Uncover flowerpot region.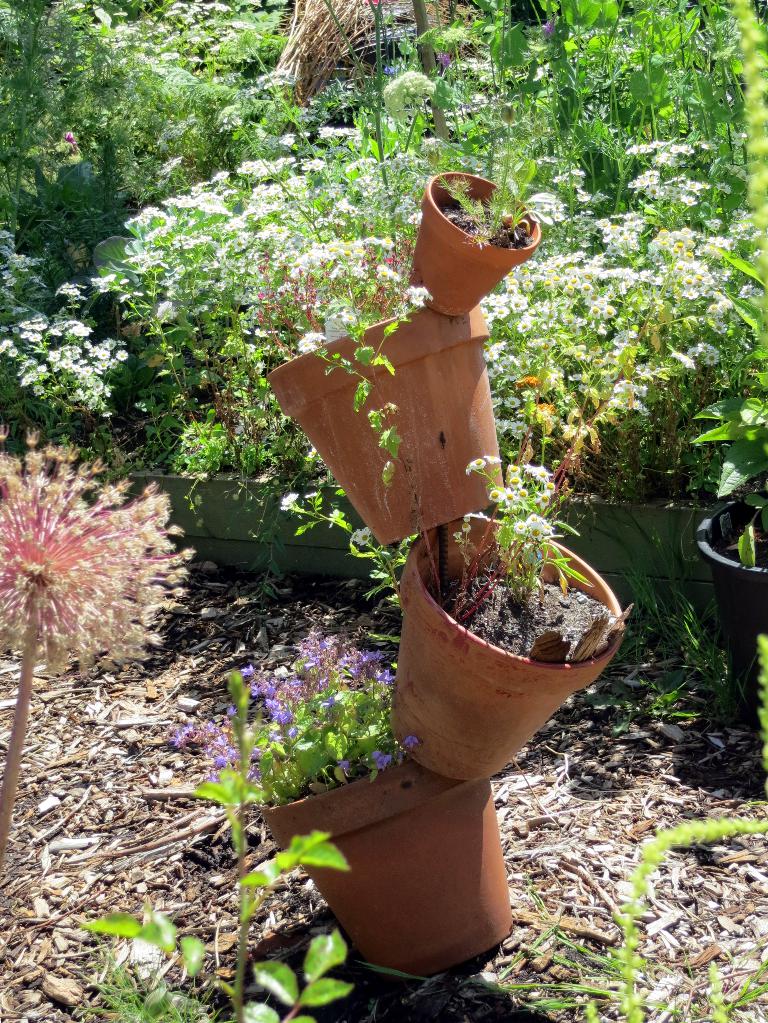
Uncovered: rect(694, 495, 767, 715).
